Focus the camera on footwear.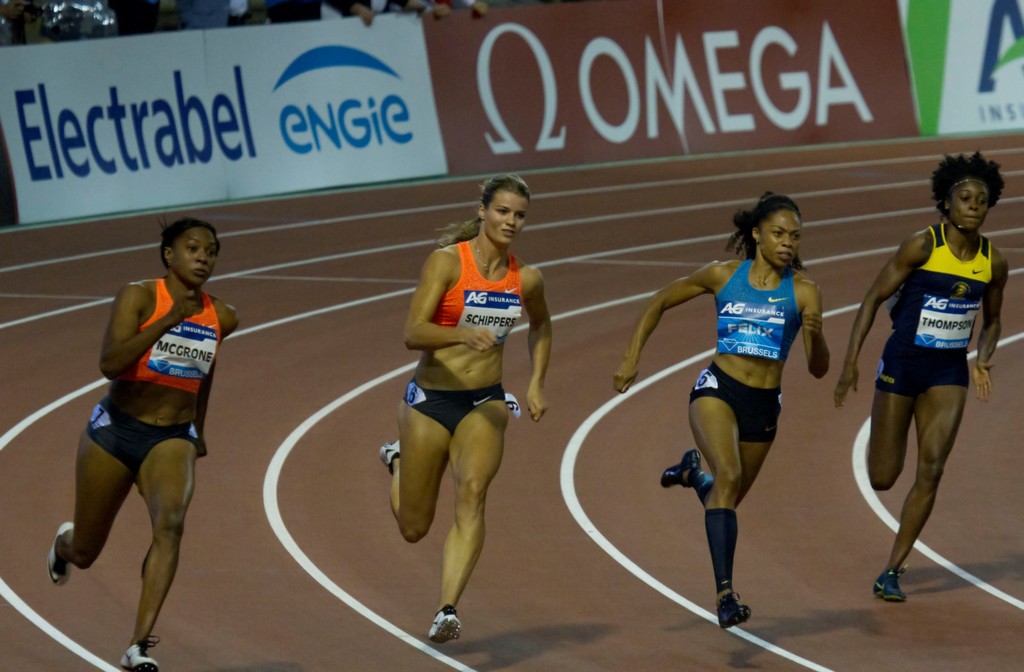
Focus region: BBox(660, 451, 702, 488).
